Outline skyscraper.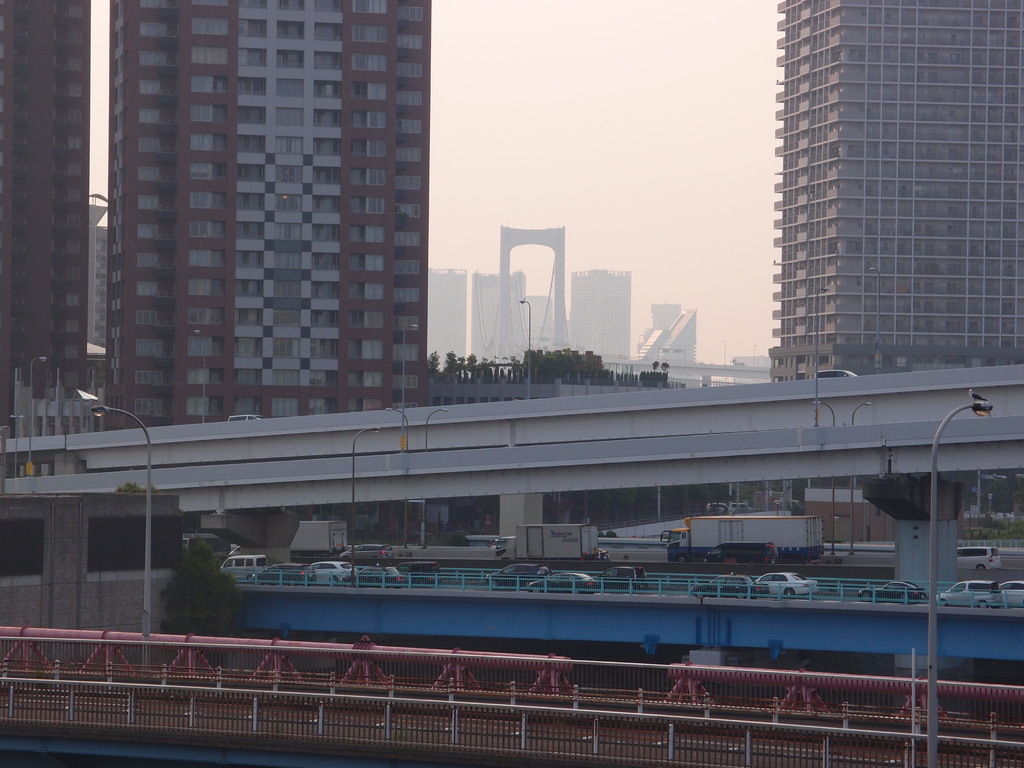
Outline: (733,20,1002,420).
